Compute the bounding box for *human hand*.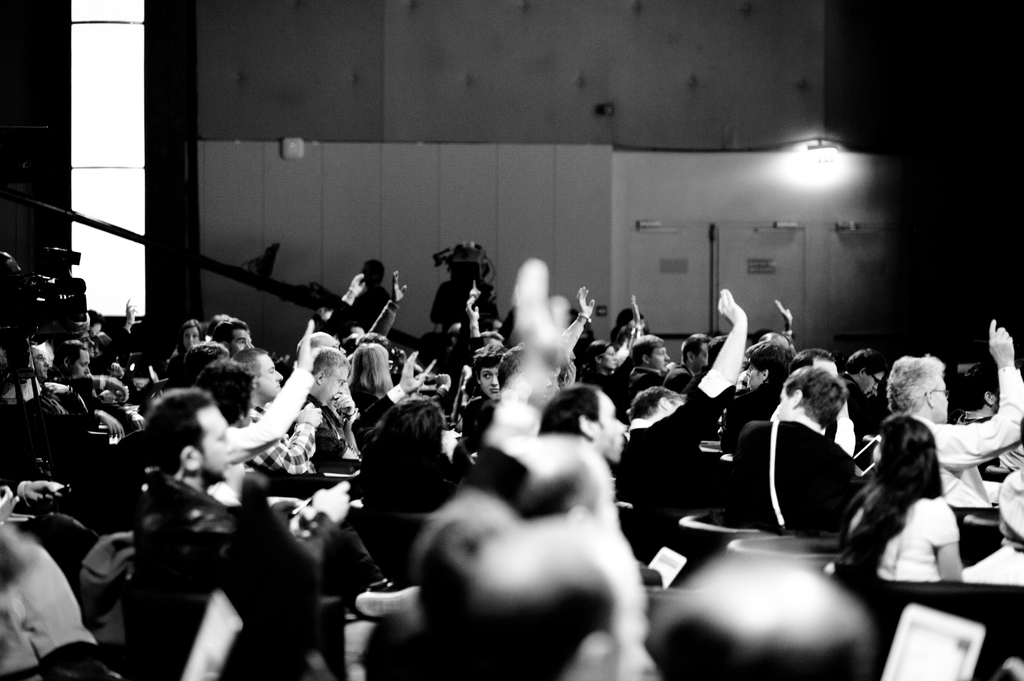
detection(0, 485, 20, 517).
